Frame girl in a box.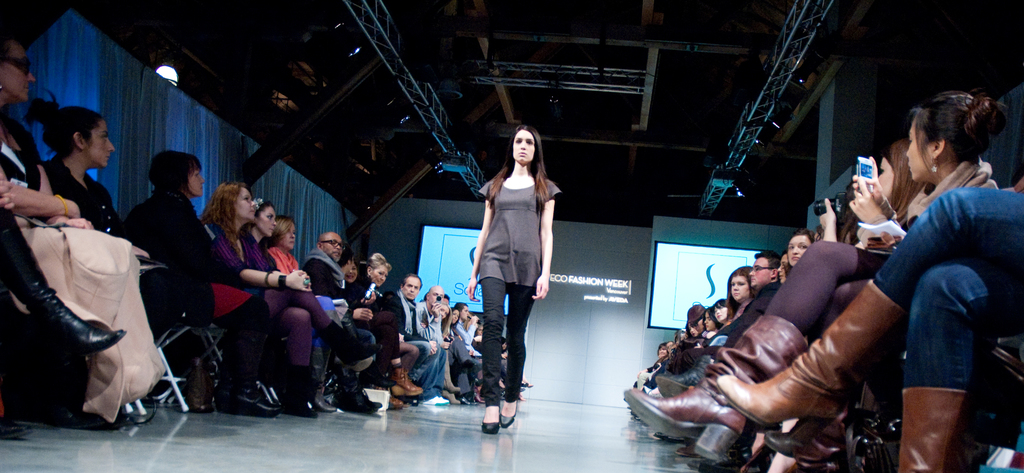
242, 196, 367, 417.
